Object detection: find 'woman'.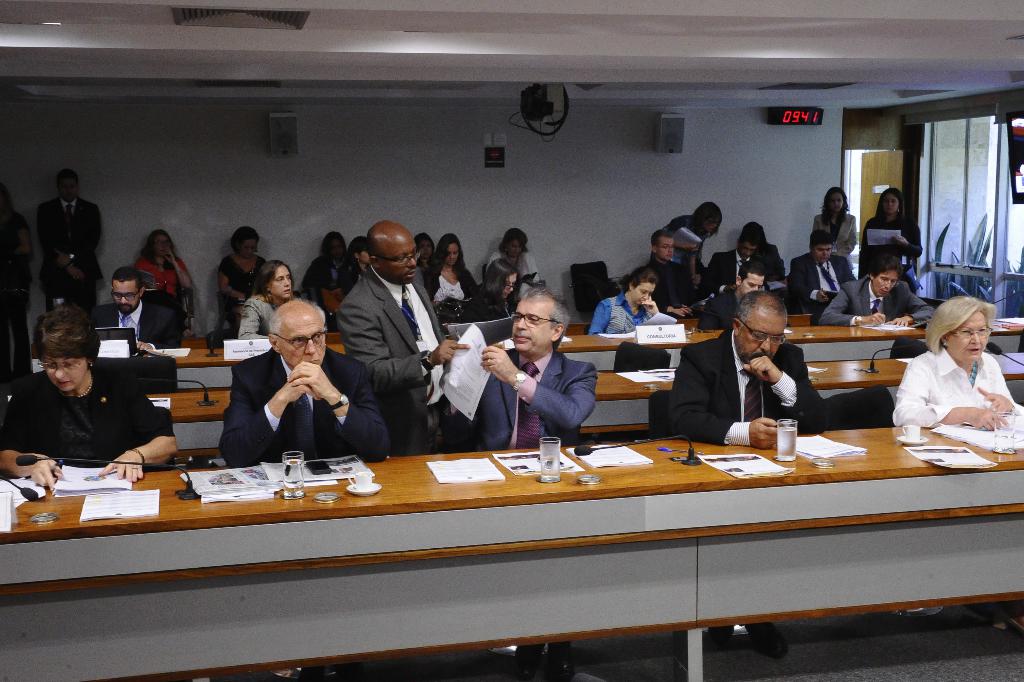
<region>307, 229, 353, 297</region>.
